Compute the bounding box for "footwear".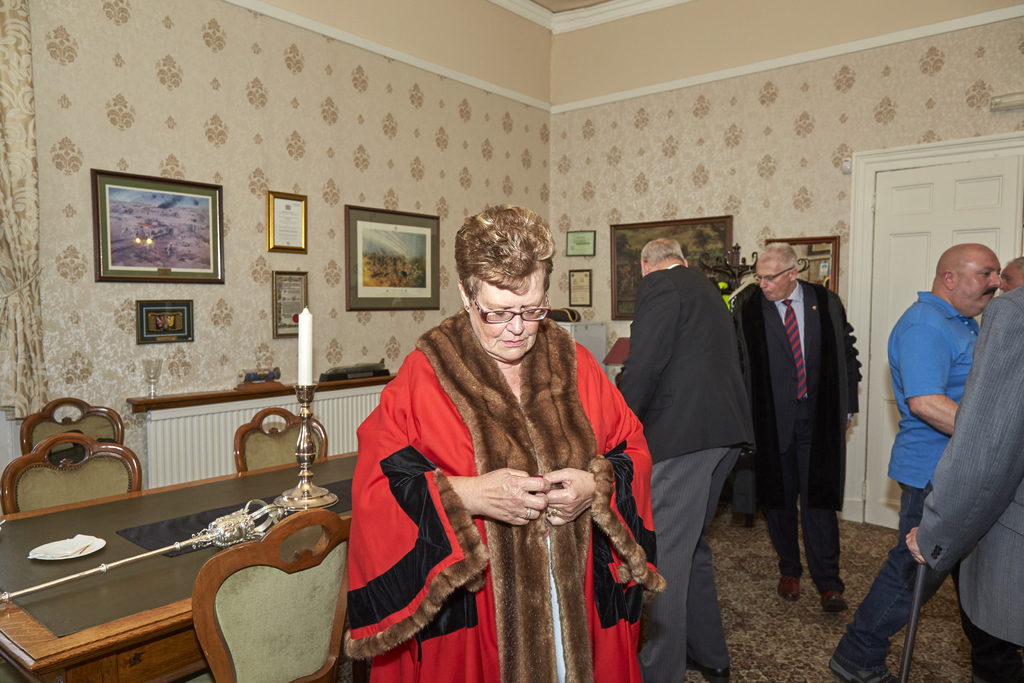
687, 666, 732, 682.
